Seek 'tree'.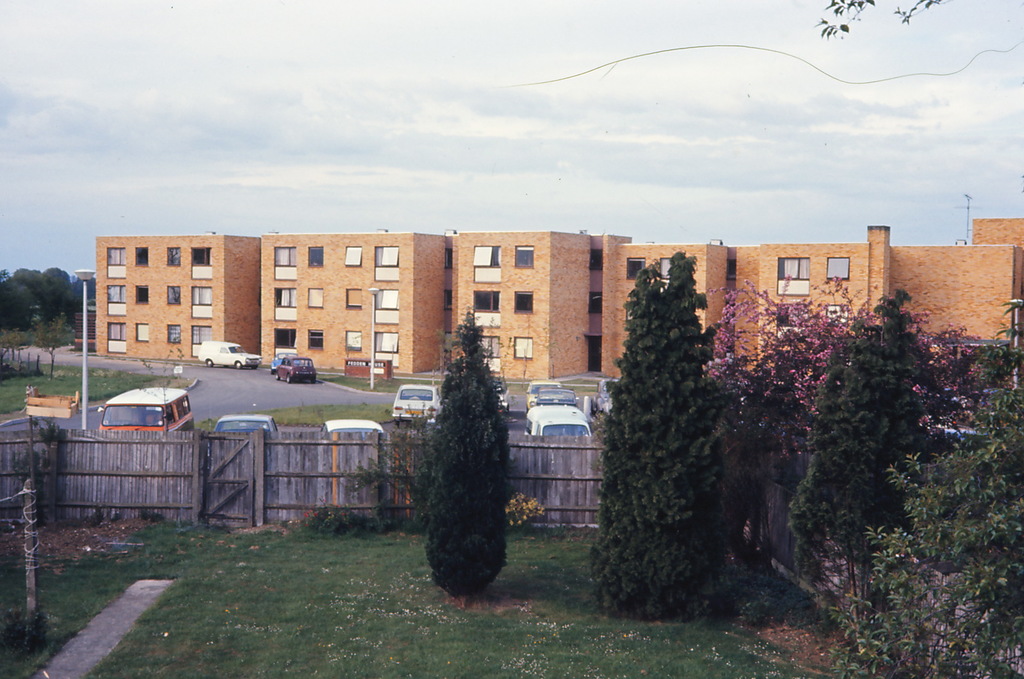
l=0, t=326, r=31, b=365.
